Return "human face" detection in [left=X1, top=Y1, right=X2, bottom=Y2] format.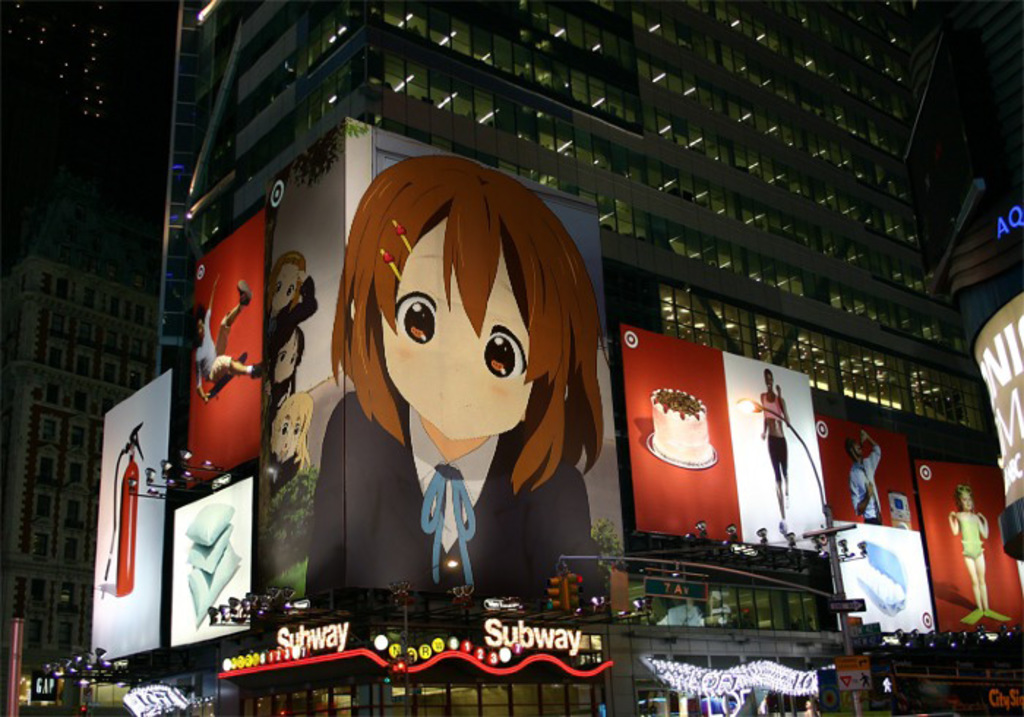
[left=272, top=268, right=298, bottom=313].
